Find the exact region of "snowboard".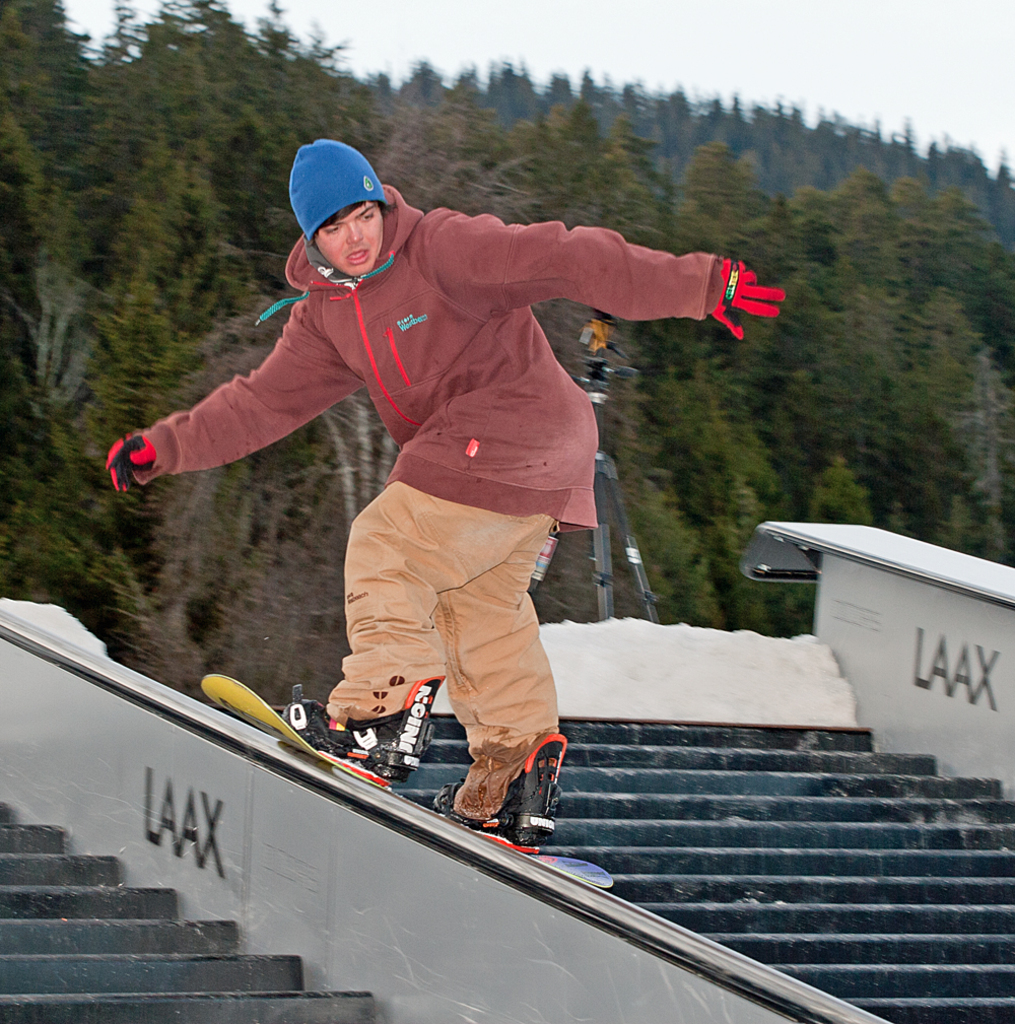
Exact region: {"x1": 388, "y1": 810, "x2": 624, "y2": 905}.
